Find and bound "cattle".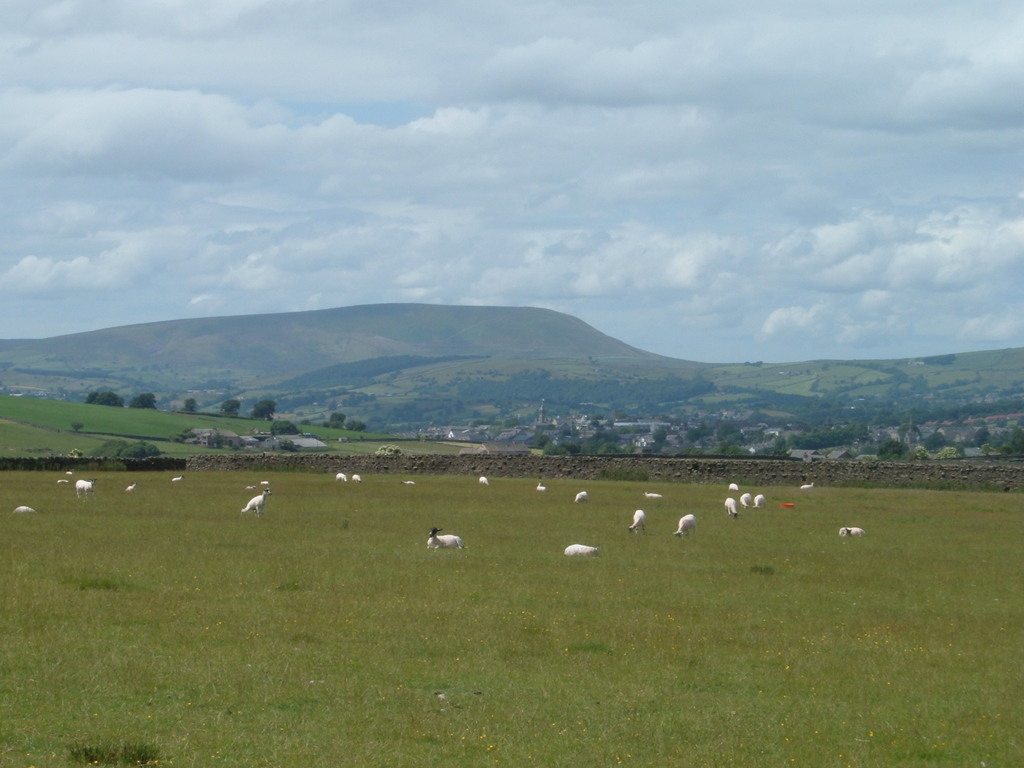
Bound: (536, 483, 546, 490).
